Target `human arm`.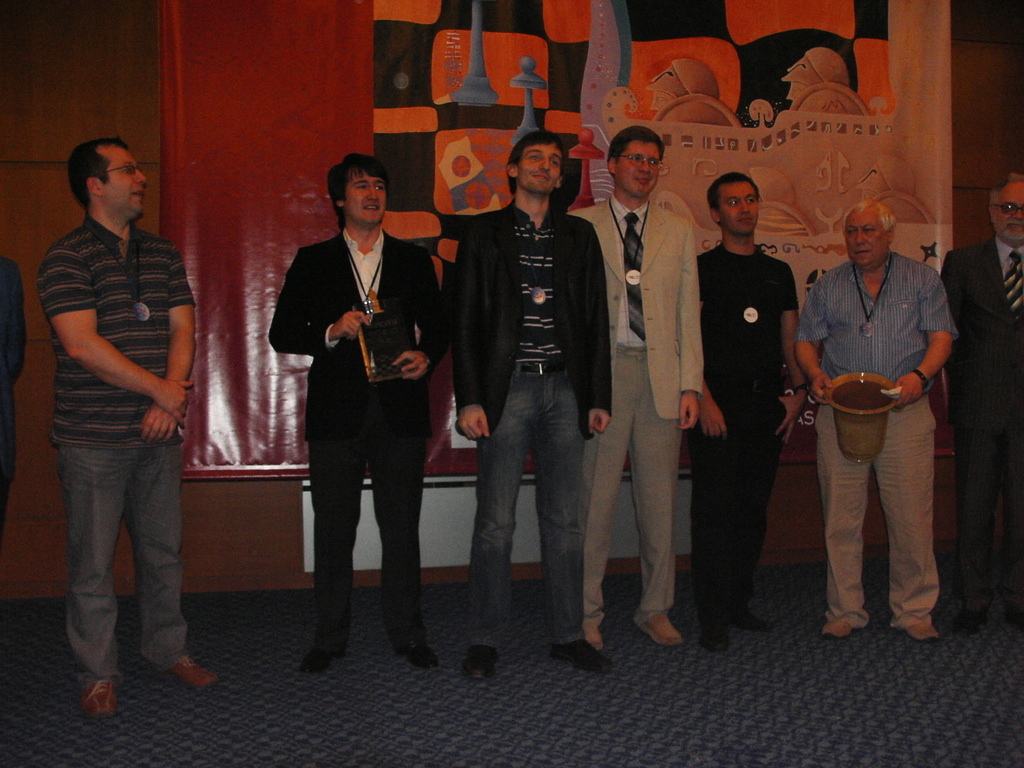
Target region: [582,225,619,440].
